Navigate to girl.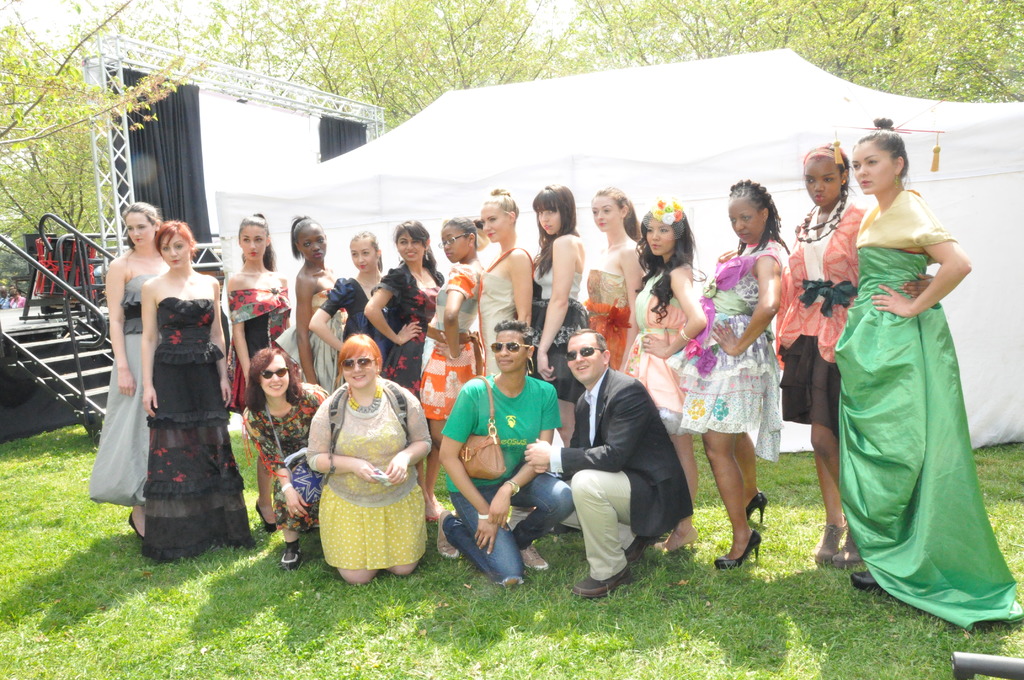
Navigation target: rect(475, 183, 531, 379).
